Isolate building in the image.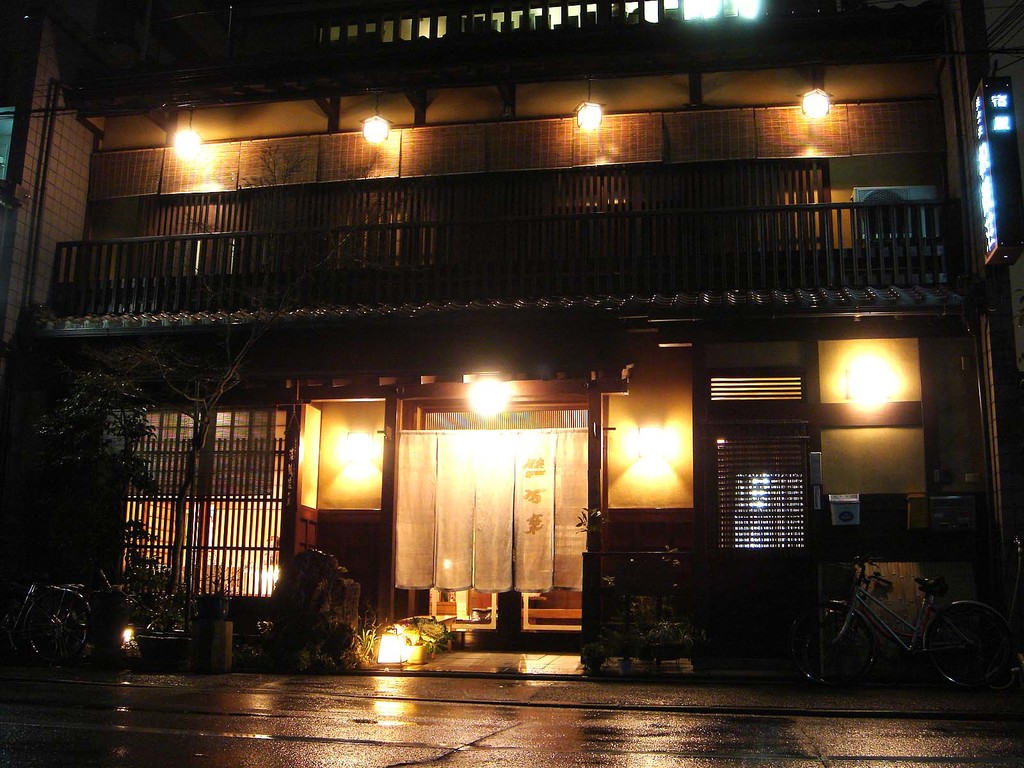
Isolated region: Rect(0, 0, 1023, 683).
